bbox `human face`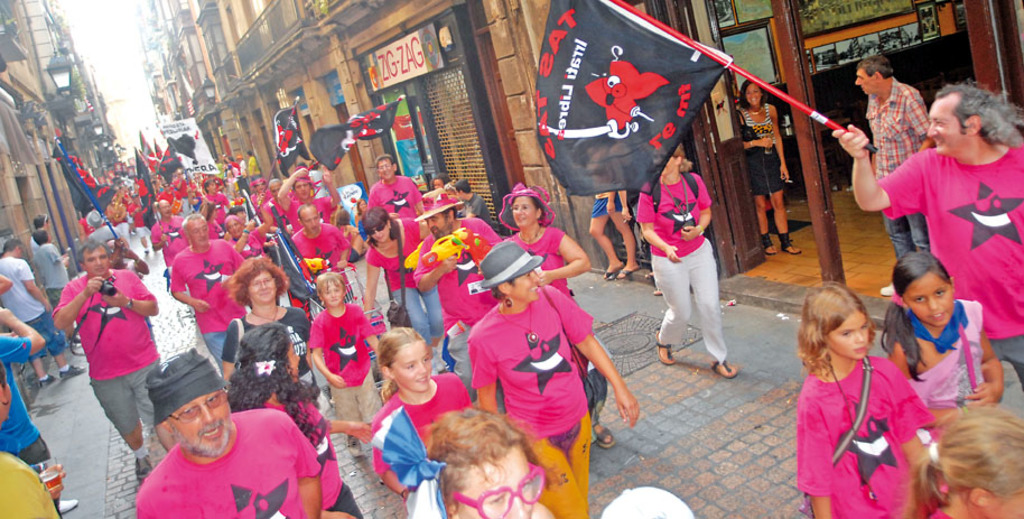
(x1=510, y1=271, x2=542, y2=304)
